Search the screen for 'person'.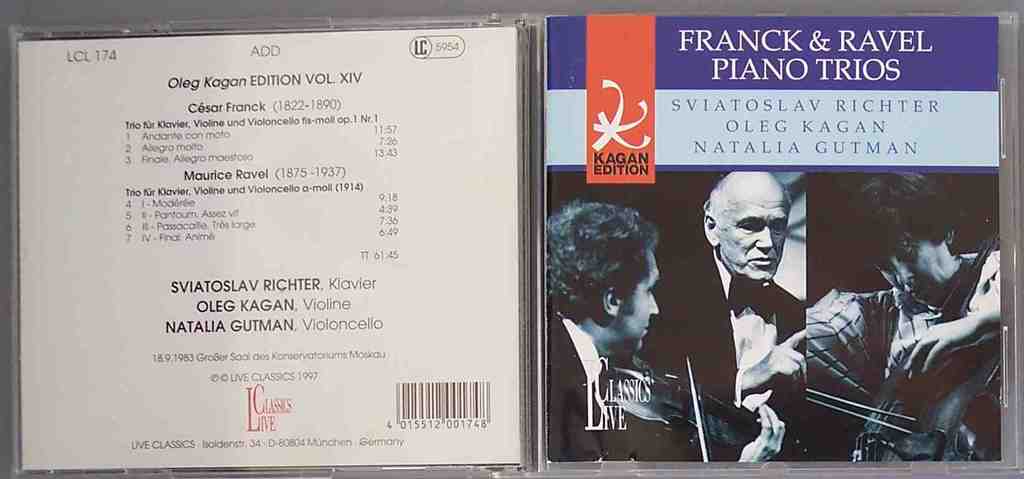
Found at [562,190,673,402].
